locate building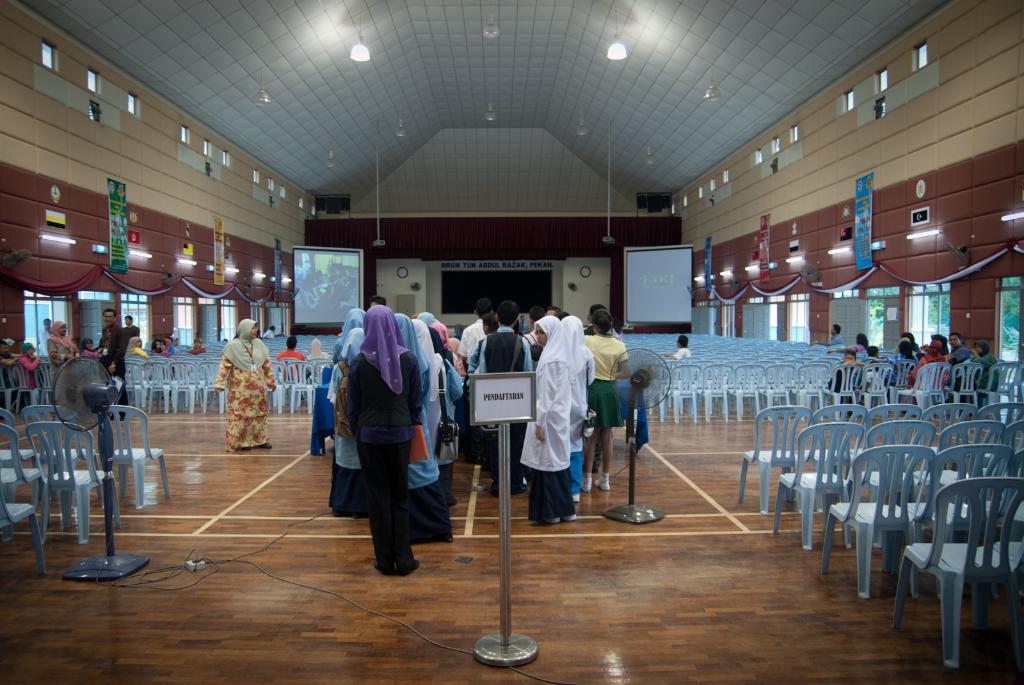
bbox=(0, 0, 1023, 684)
